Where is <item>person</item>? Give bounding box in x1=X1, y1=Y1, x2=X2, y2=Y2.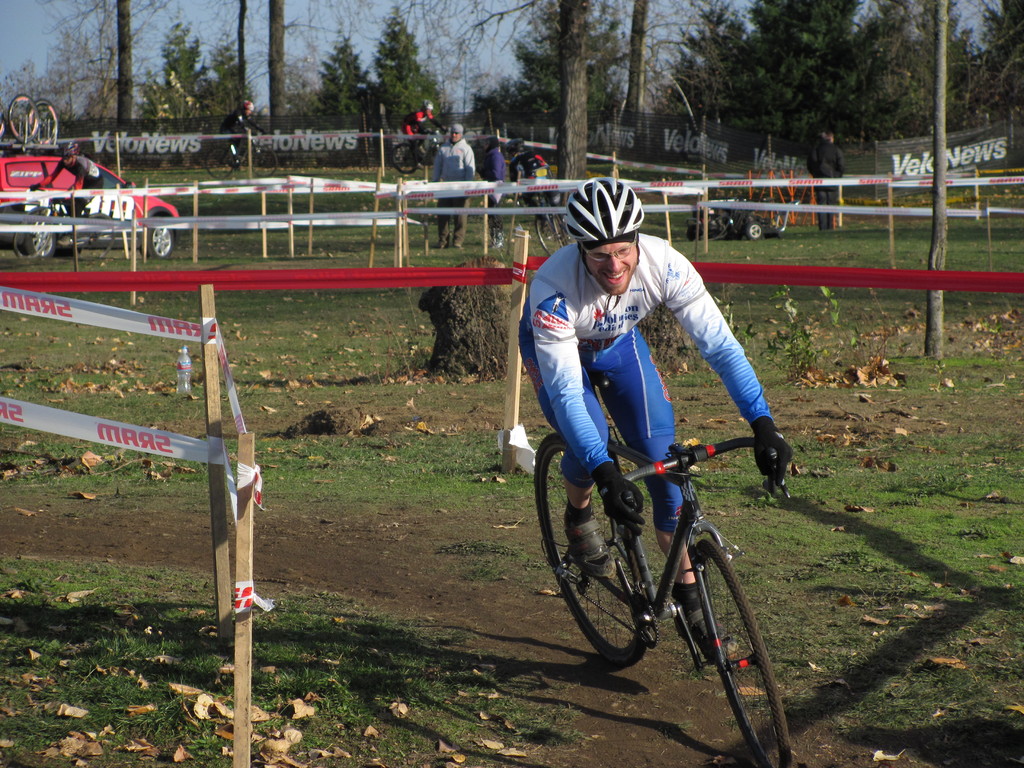
x1=214, y1=97, x2=267, y2=167.
